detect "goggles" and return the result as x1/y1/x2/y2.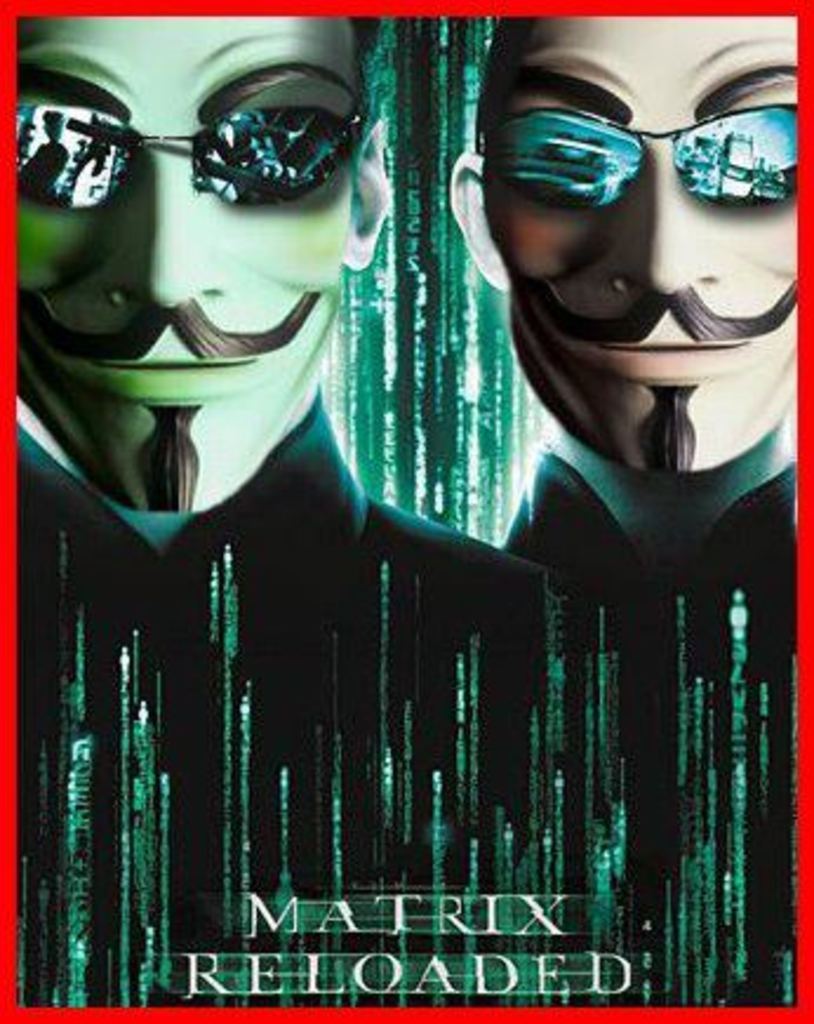
456/78/813/214.
